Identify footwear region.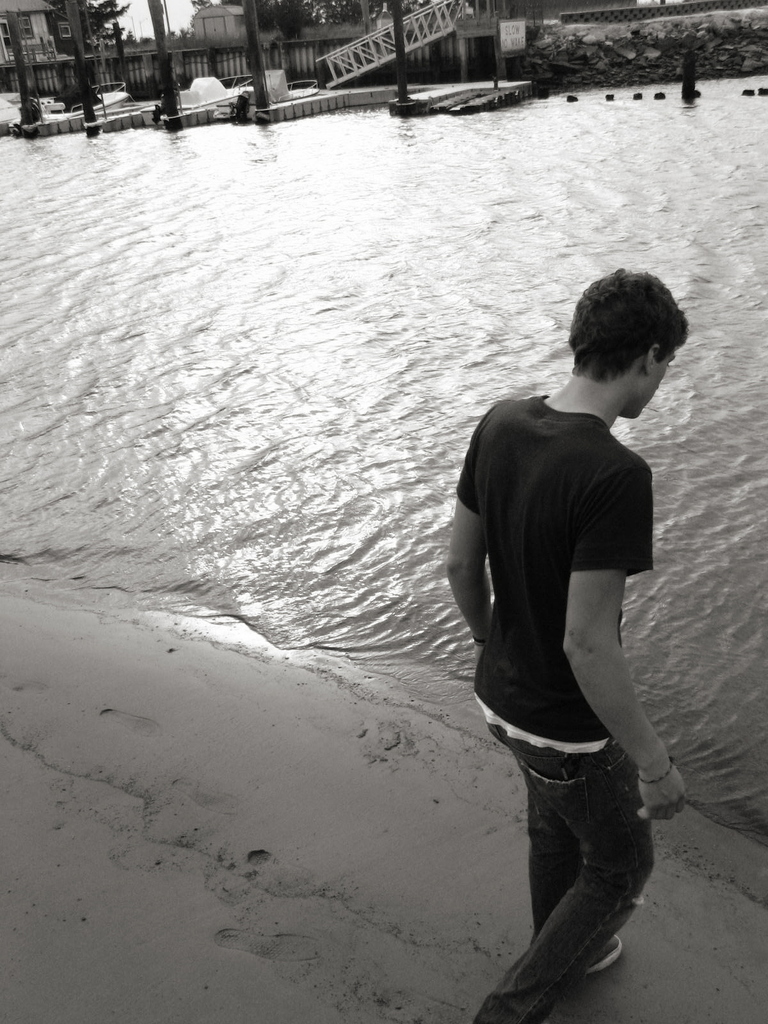
Region: BBox(582, 934, 621, 972).
